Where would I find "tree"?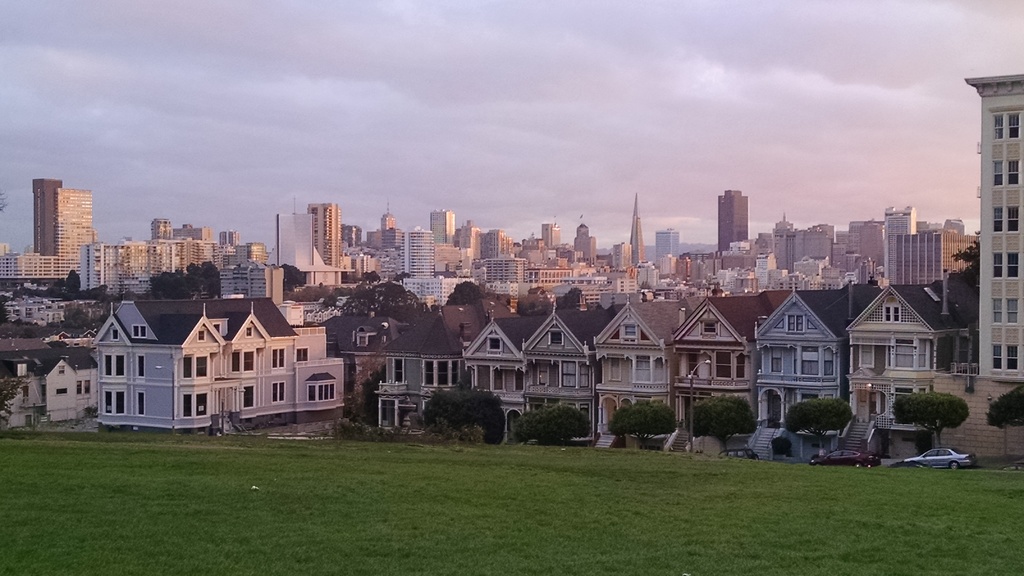
At (x1=19, y1=326, x2=38, y2=339).
